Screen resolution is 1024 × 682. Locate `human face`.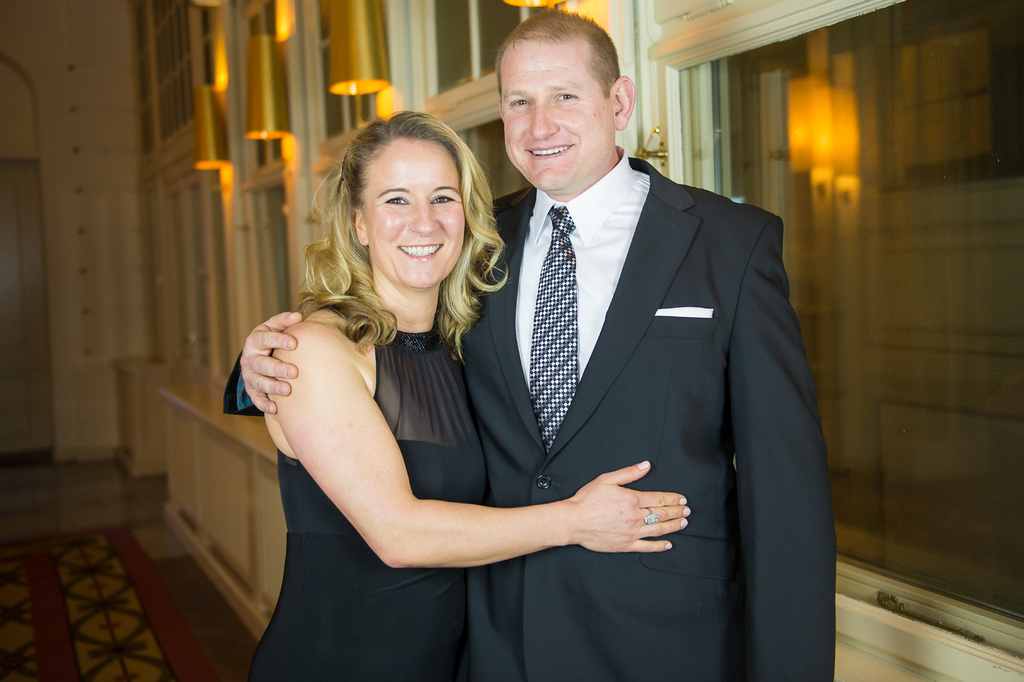
<region>504, 38, 605, 193</region>.
